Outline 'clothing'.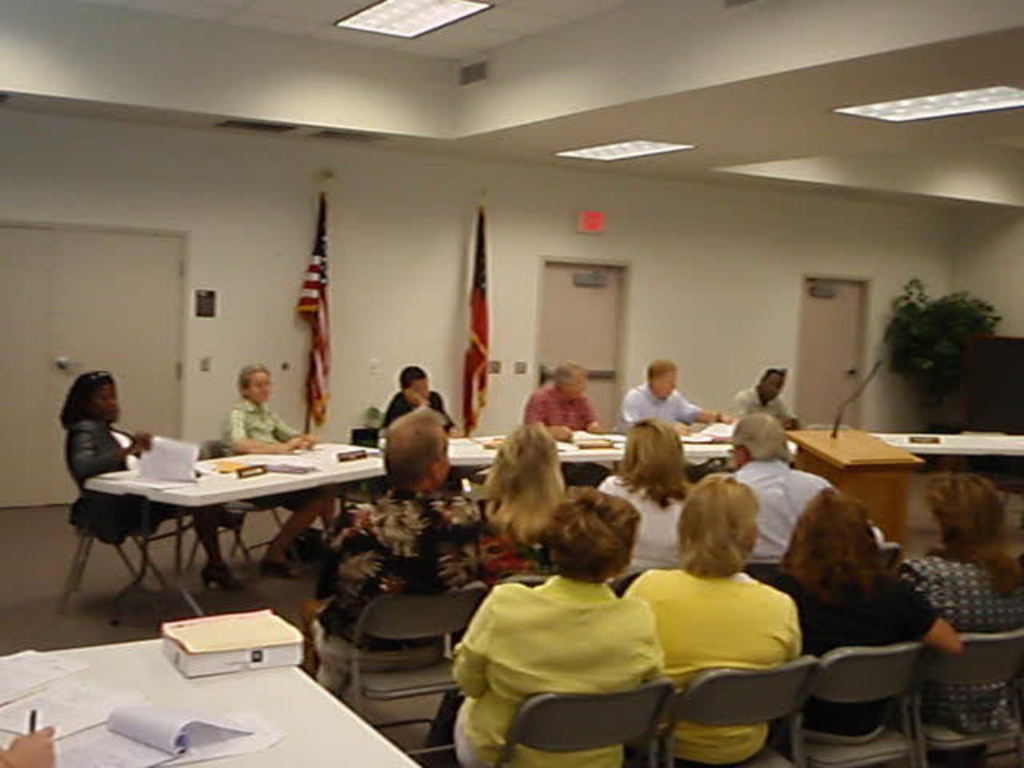
Outline: <region>619, 381, 704, 427</region>.
